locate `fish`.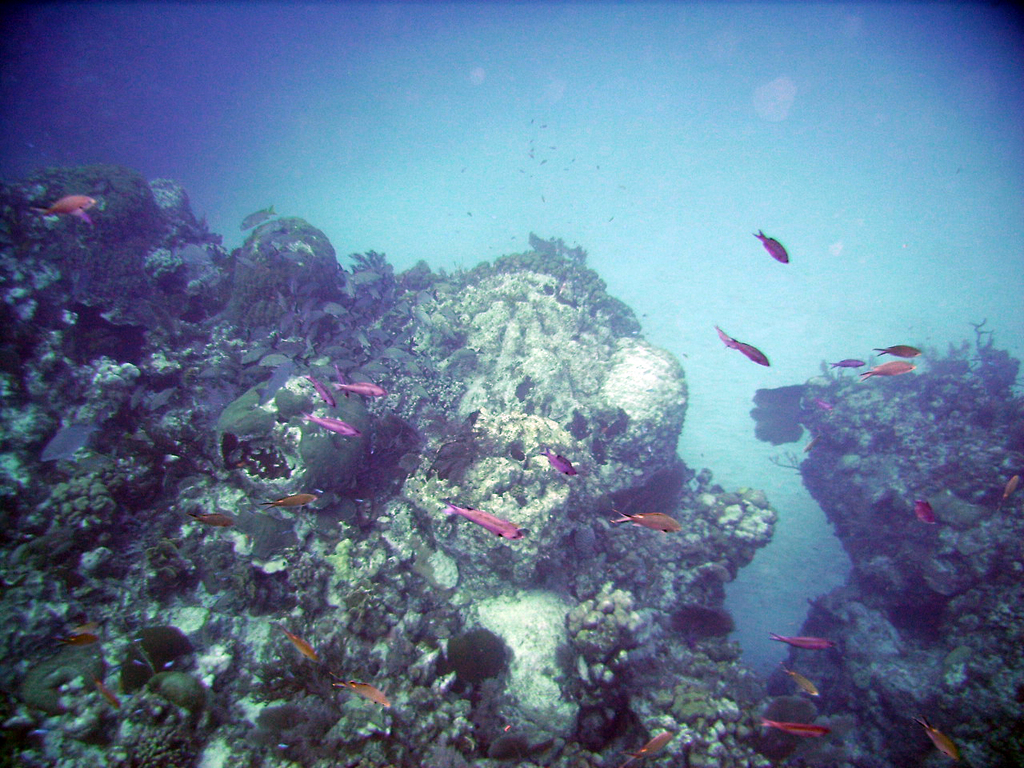
Bounding box: {"left": 35, "top": 195, "right": 93, "bottom": 218}.
